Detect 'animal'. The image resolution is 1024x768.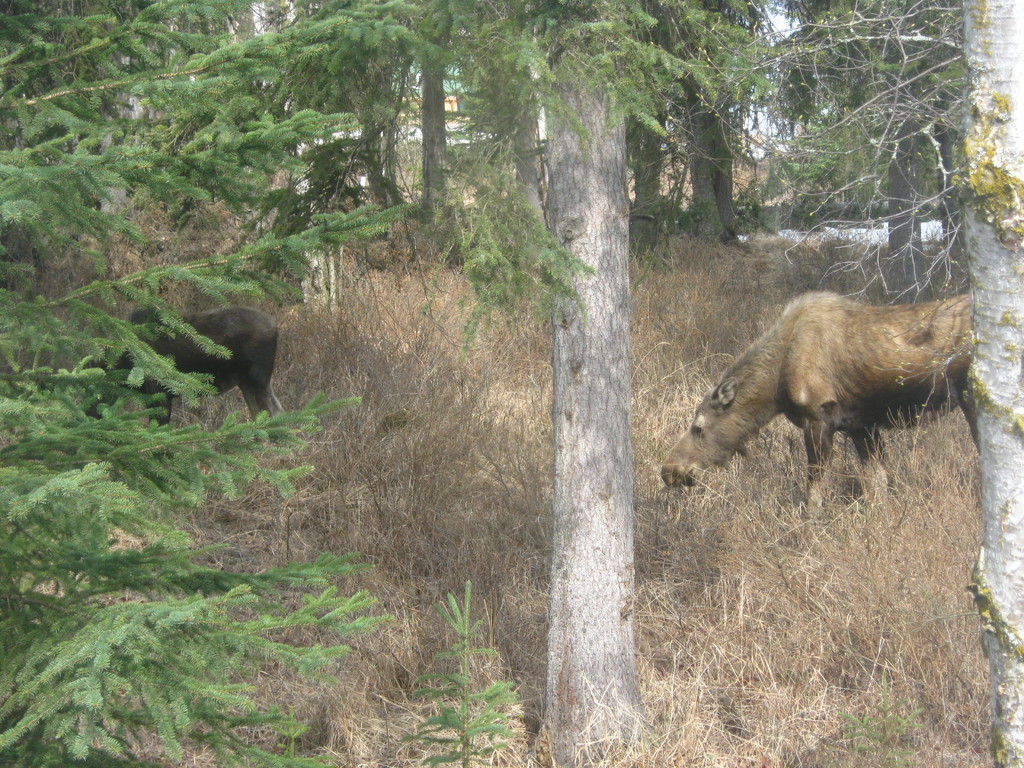
box(662, 292, 972, 524).
